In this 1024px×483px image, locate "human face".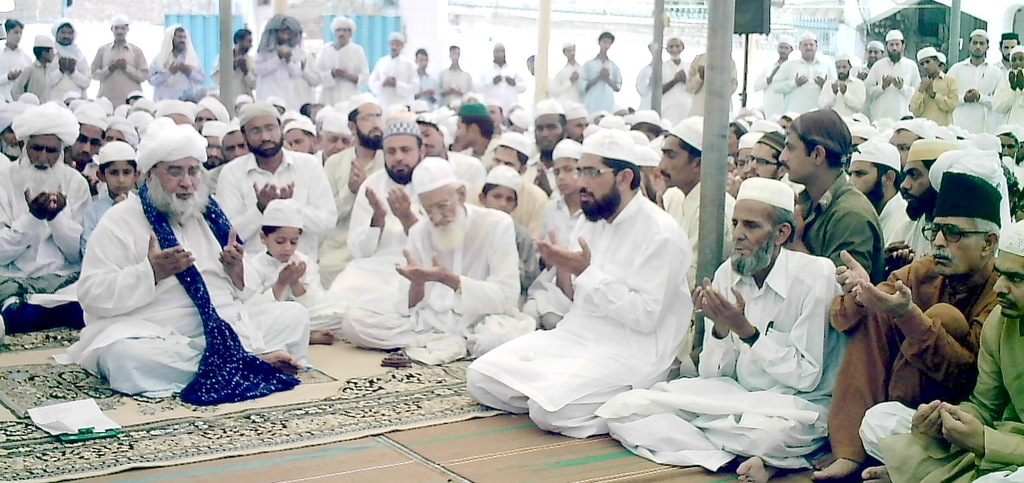
Bounding box: [995,252,1023,316].
